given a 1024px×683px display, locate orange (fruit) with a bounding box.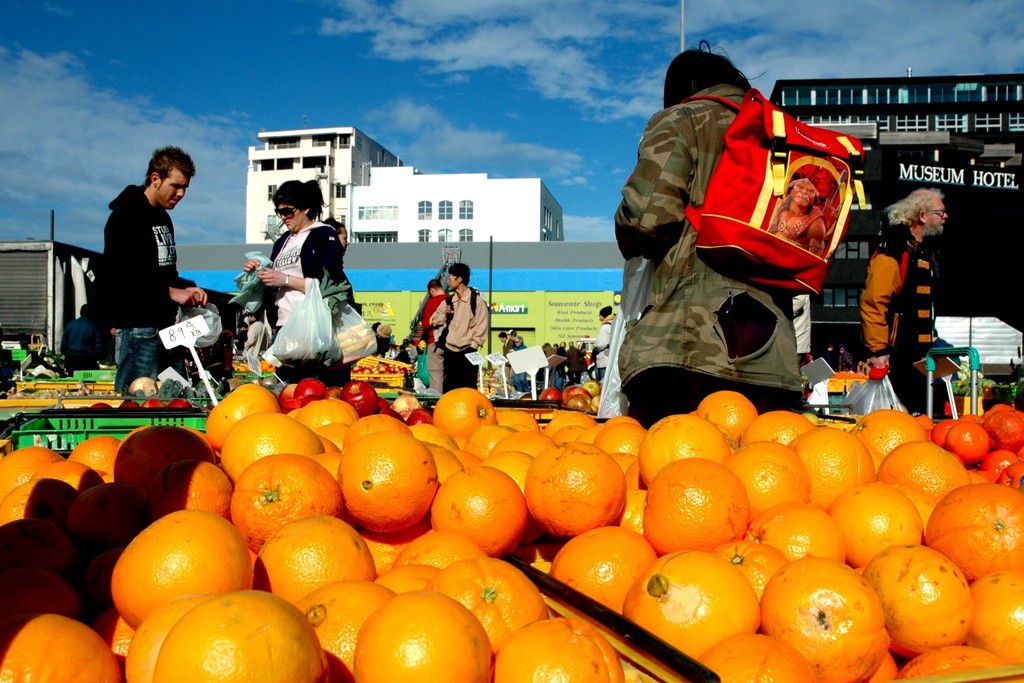
Located: (x1=831, y1=486, x2=925, y2=573).
